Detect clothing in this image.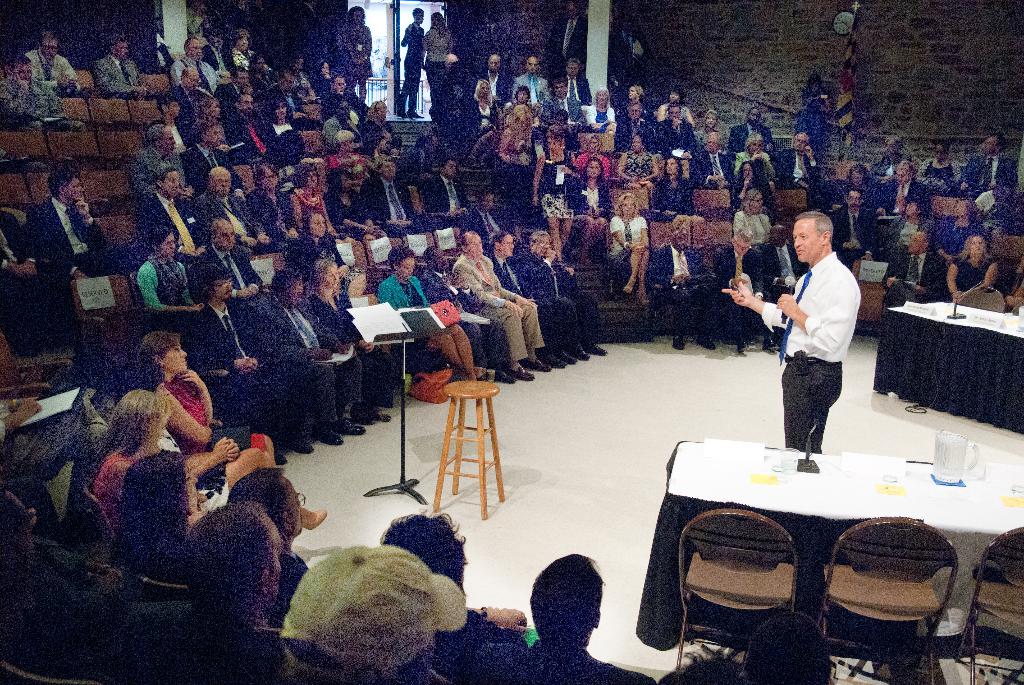
Detection: [182, 88, 202, 141].
